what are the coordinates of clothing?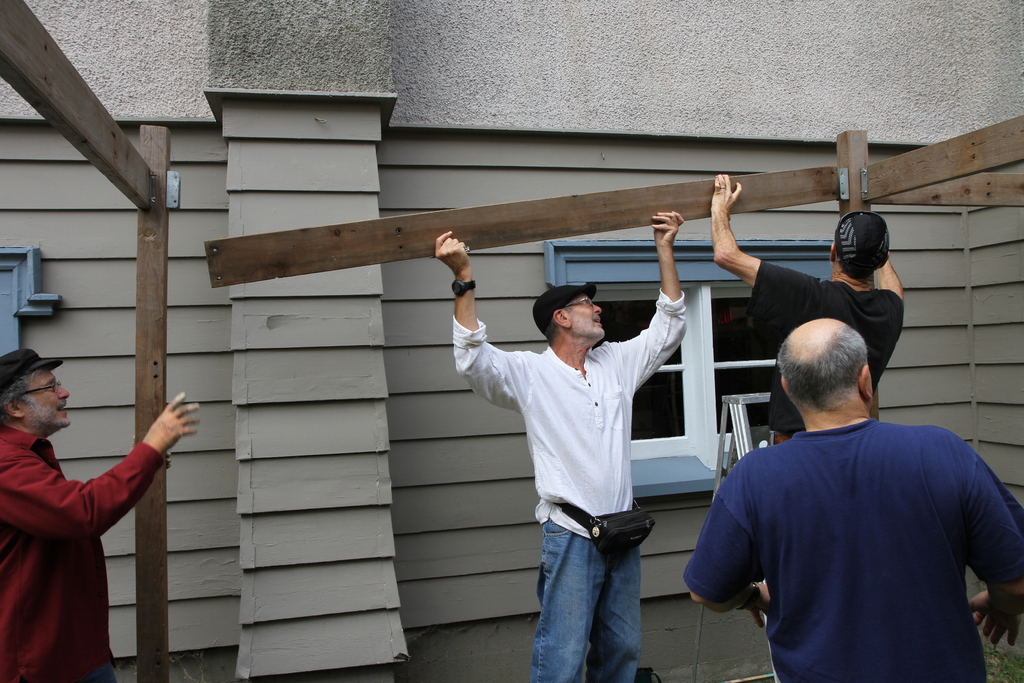
746/252/898/439.
